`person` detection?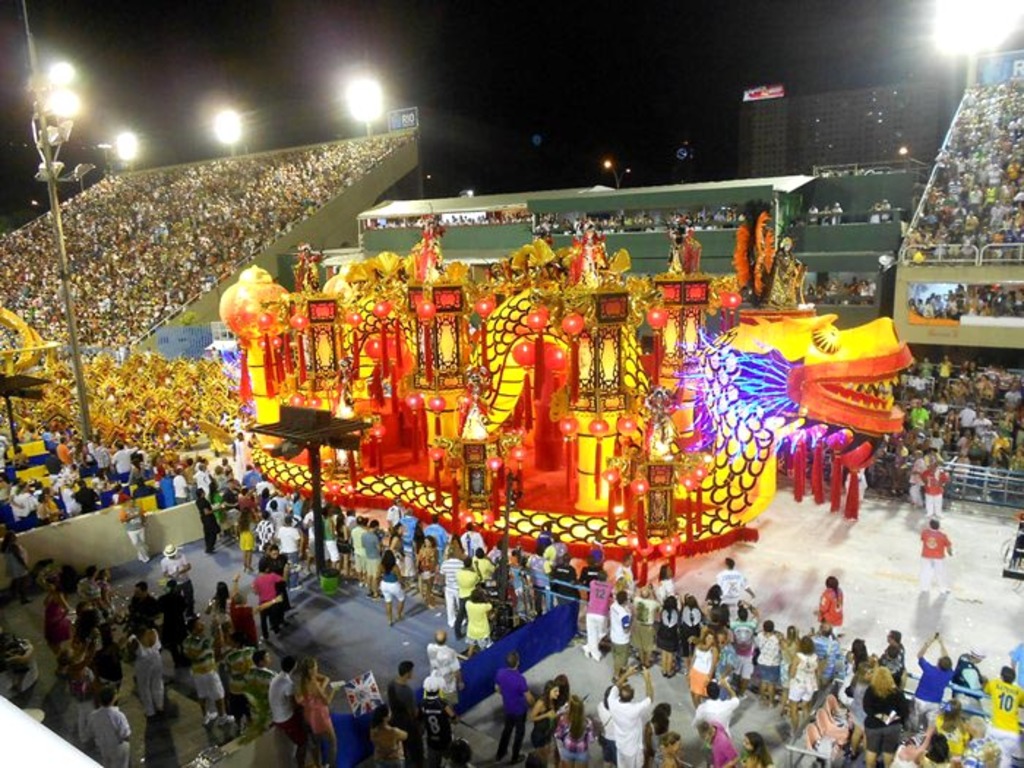
x1=815 y1=576 x2=843 y2=639
